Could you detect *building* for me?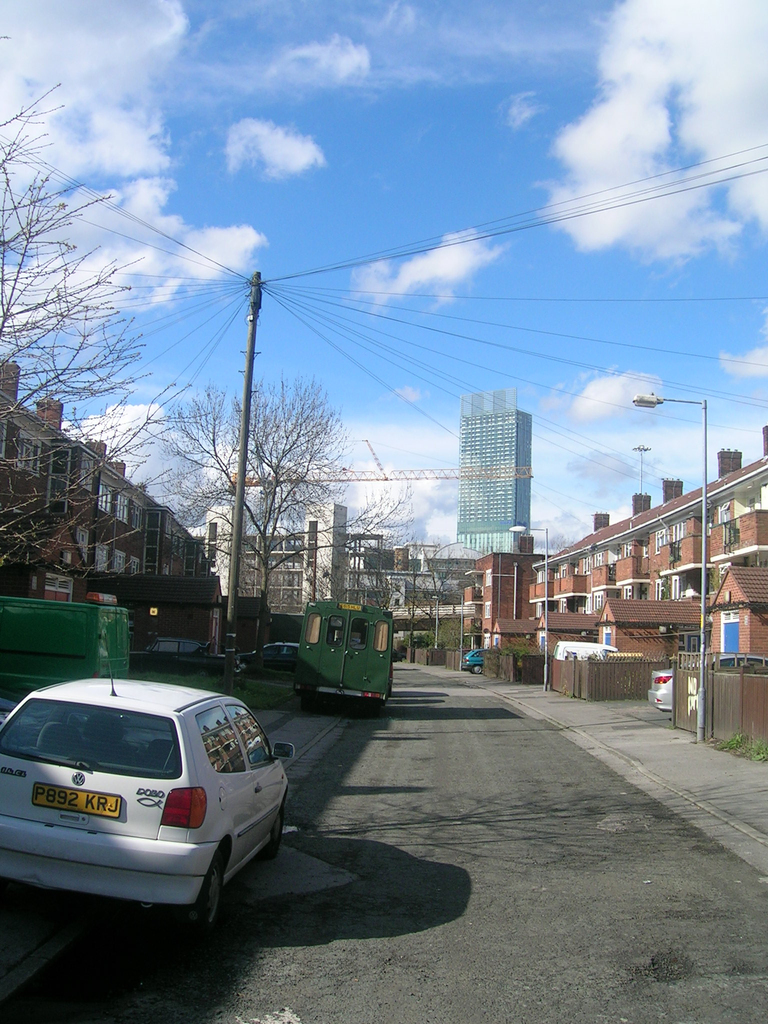
Detection result: 0 358 209 726.
